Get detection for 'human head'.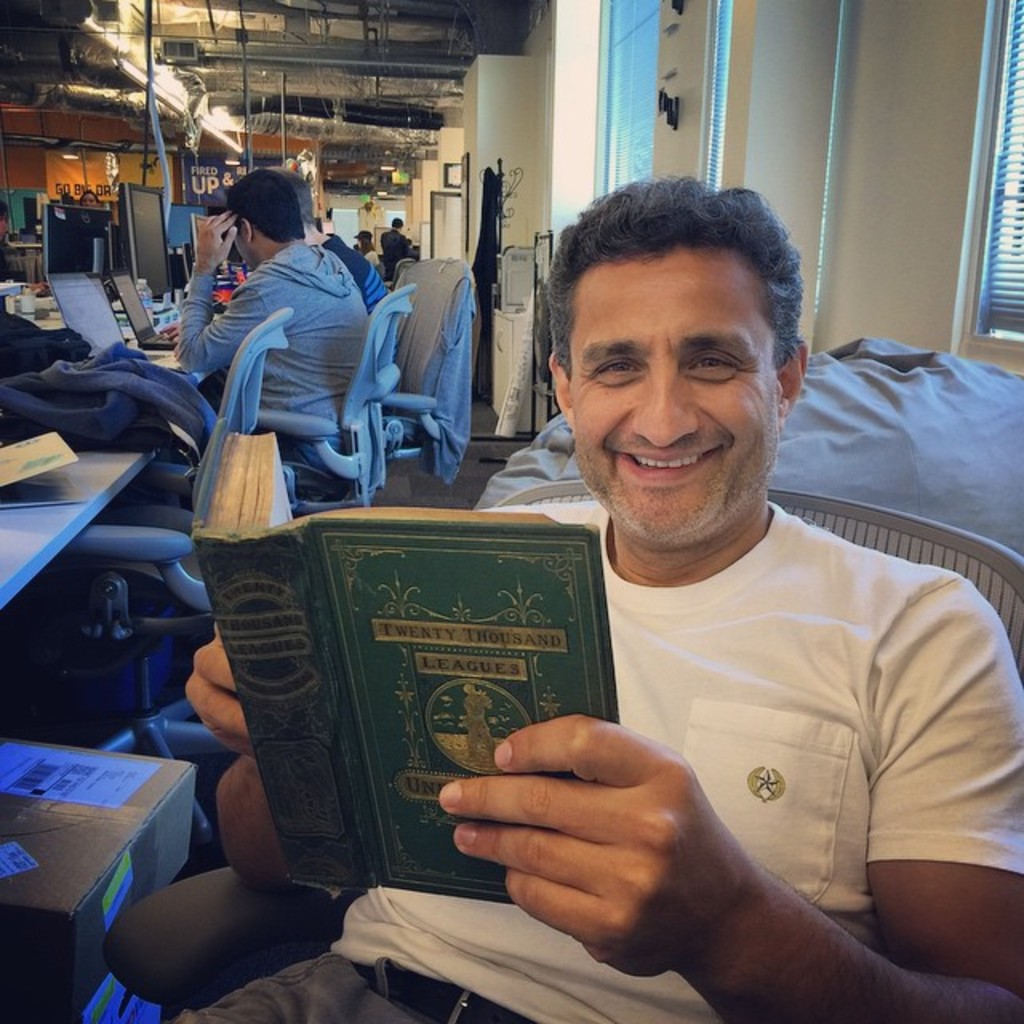
Detection: select_region(530, 179, 818, 512).
